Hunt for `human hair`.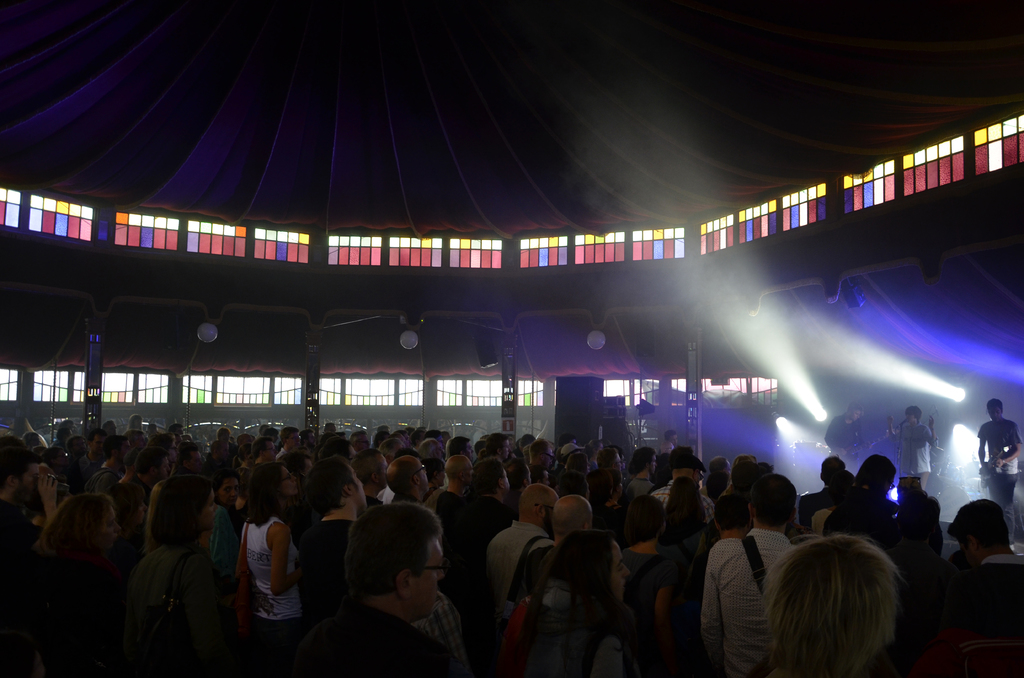
Hunted down at (621, 494, 666, 545).
